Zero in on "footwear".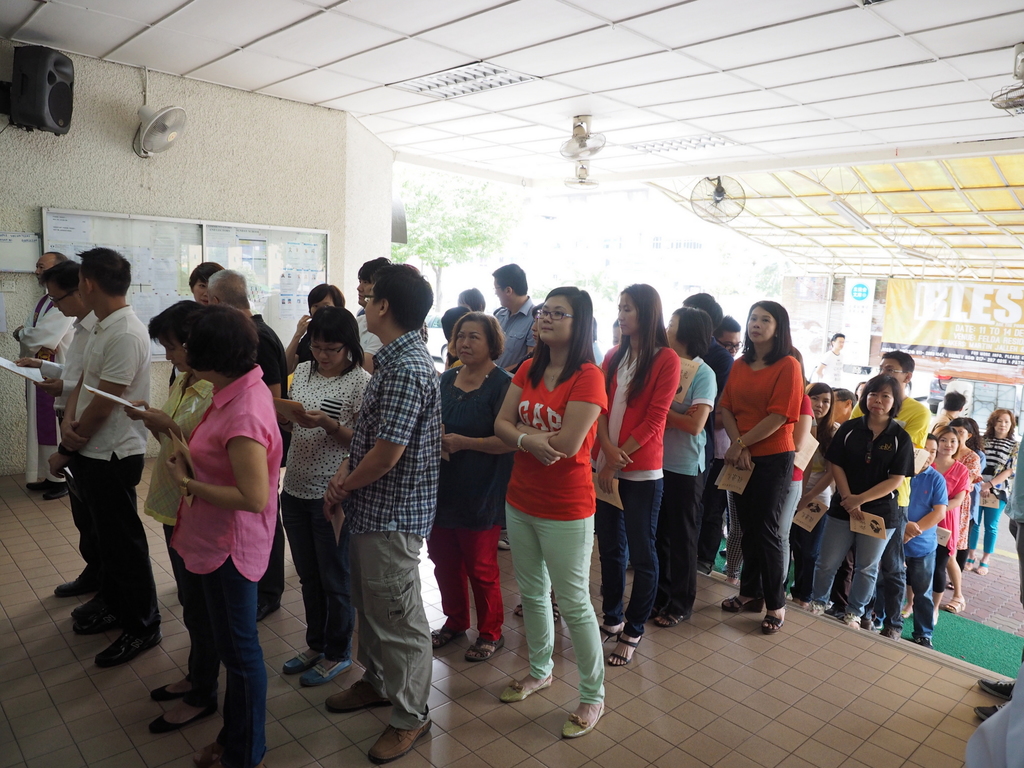
Zeroed in: locate(196, 724, 258, 761).
